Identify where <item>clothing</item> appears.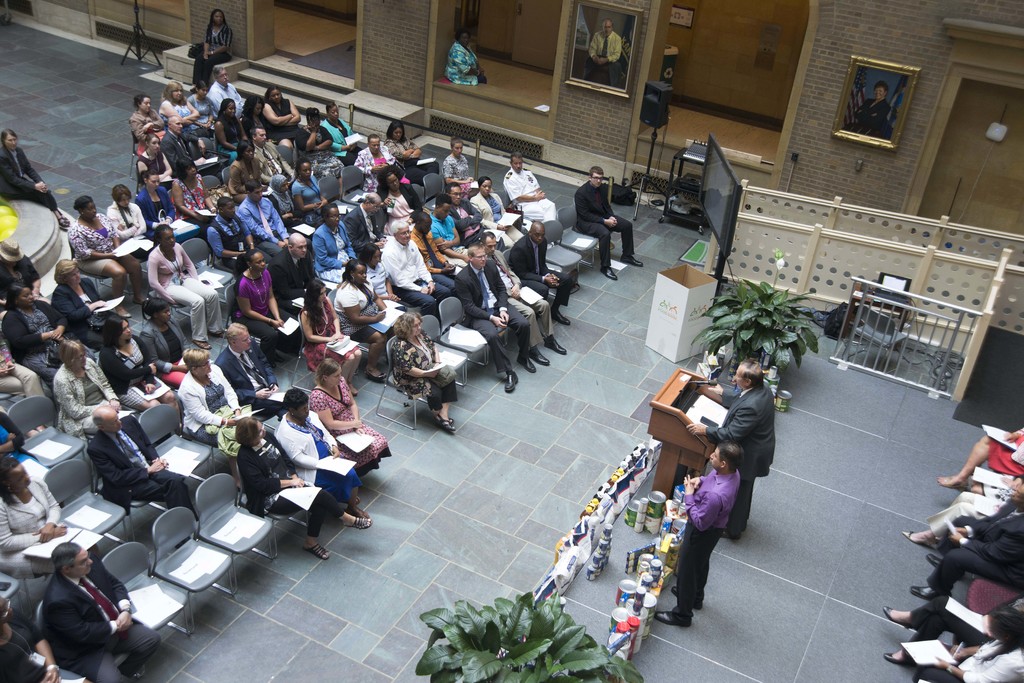
Appears at 234,193,294,252.
